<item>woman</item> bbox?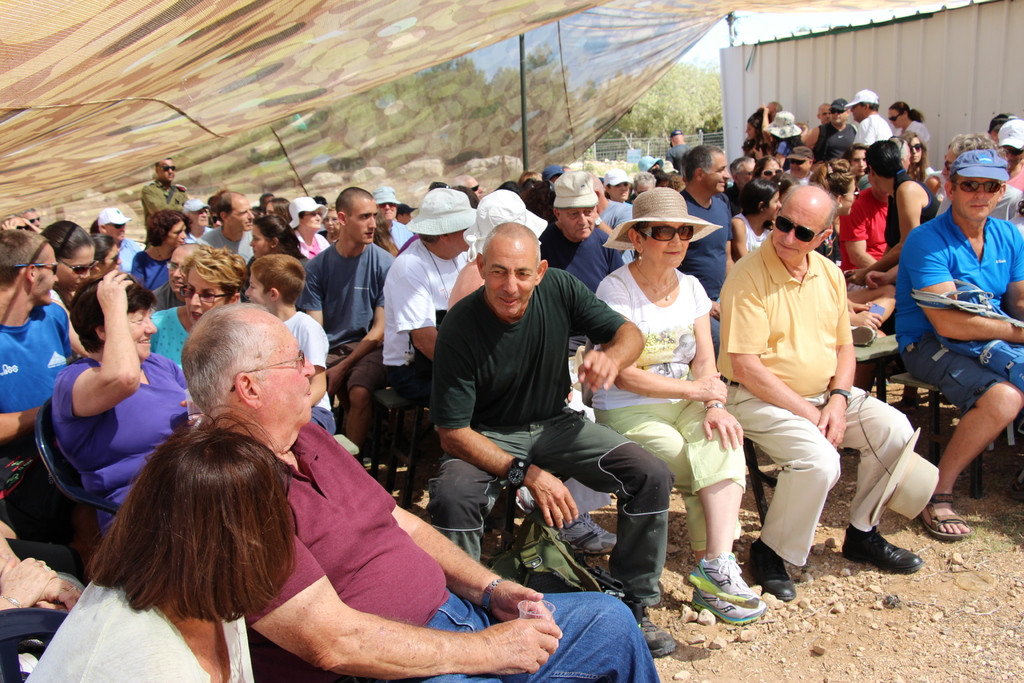
(left=47, top=388, right=380, bottom=680)
